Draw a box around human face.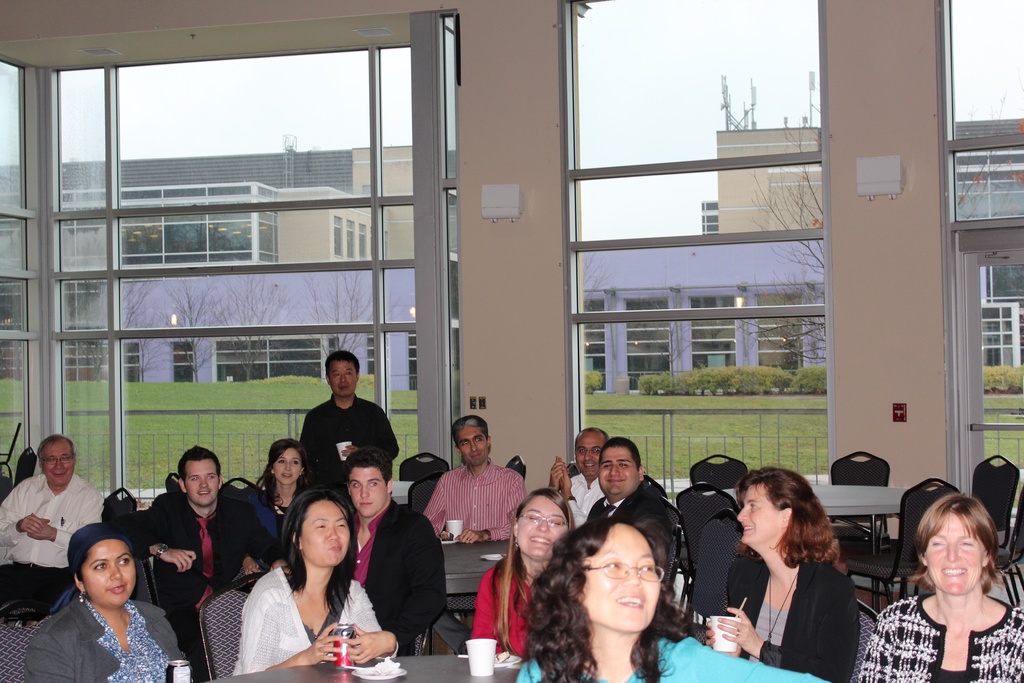
box=[84, 541, 138, 602].
